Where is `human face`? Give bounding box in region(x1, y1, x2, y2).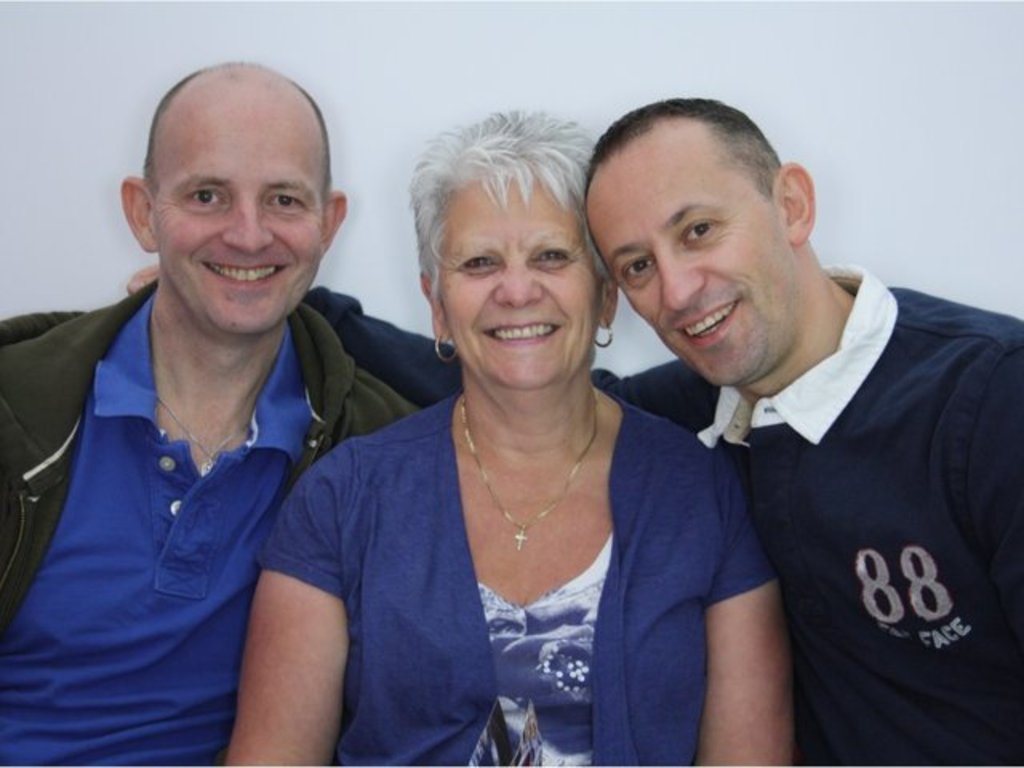
region(430, 174, 600, 392).
